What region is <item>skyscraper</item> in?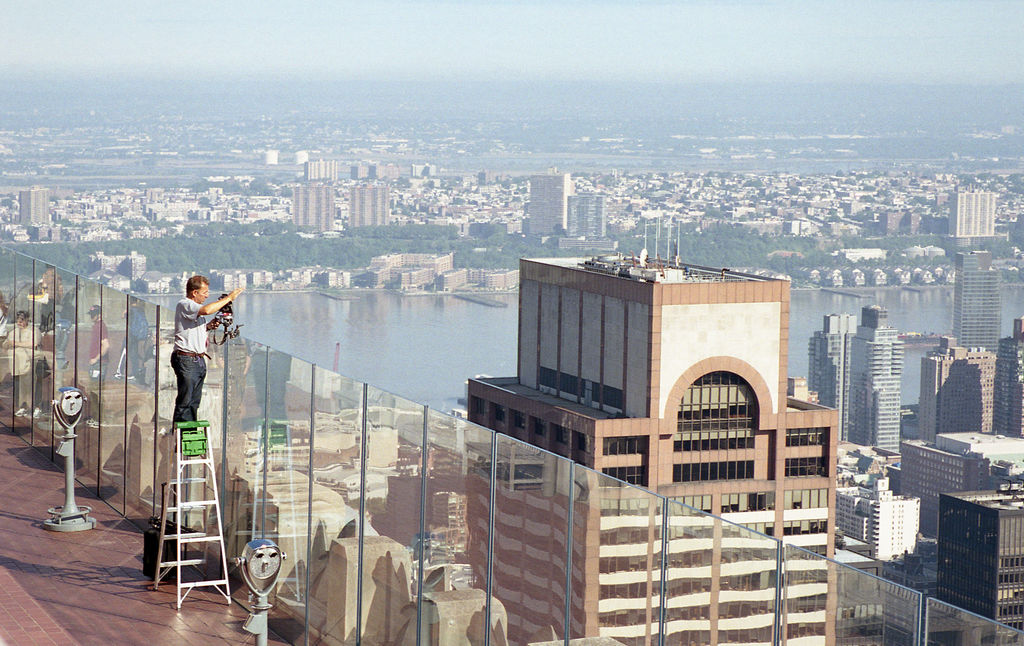
[796, 306, 856, 442].
